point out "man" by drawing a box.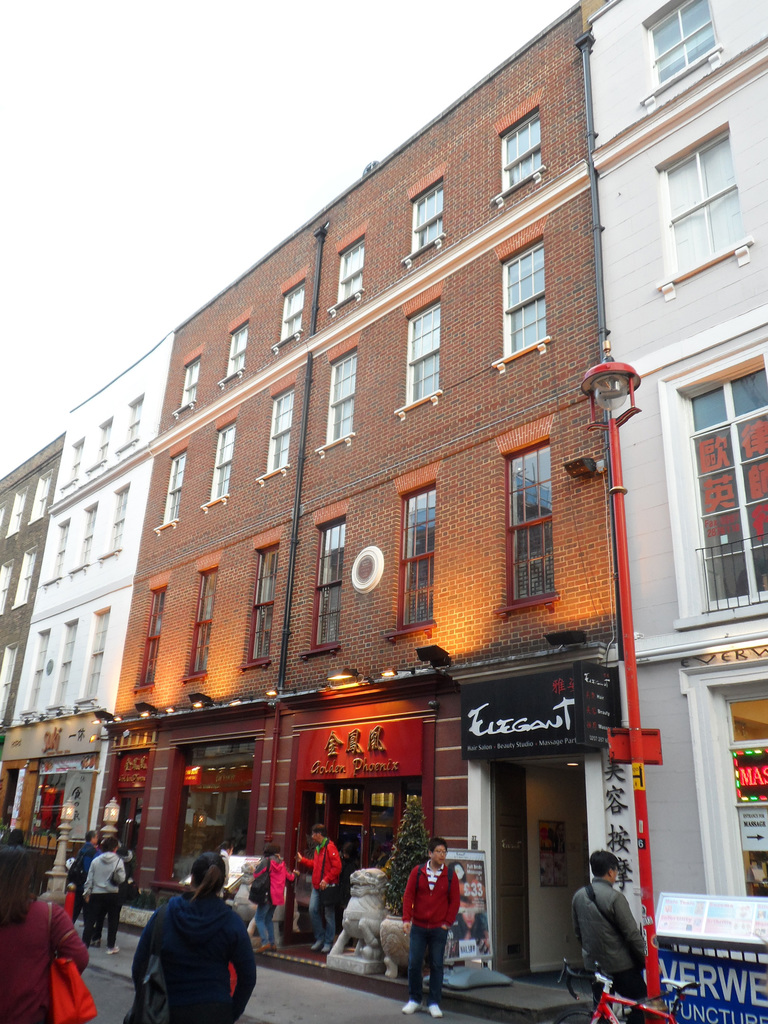
572/852/648/1023.
